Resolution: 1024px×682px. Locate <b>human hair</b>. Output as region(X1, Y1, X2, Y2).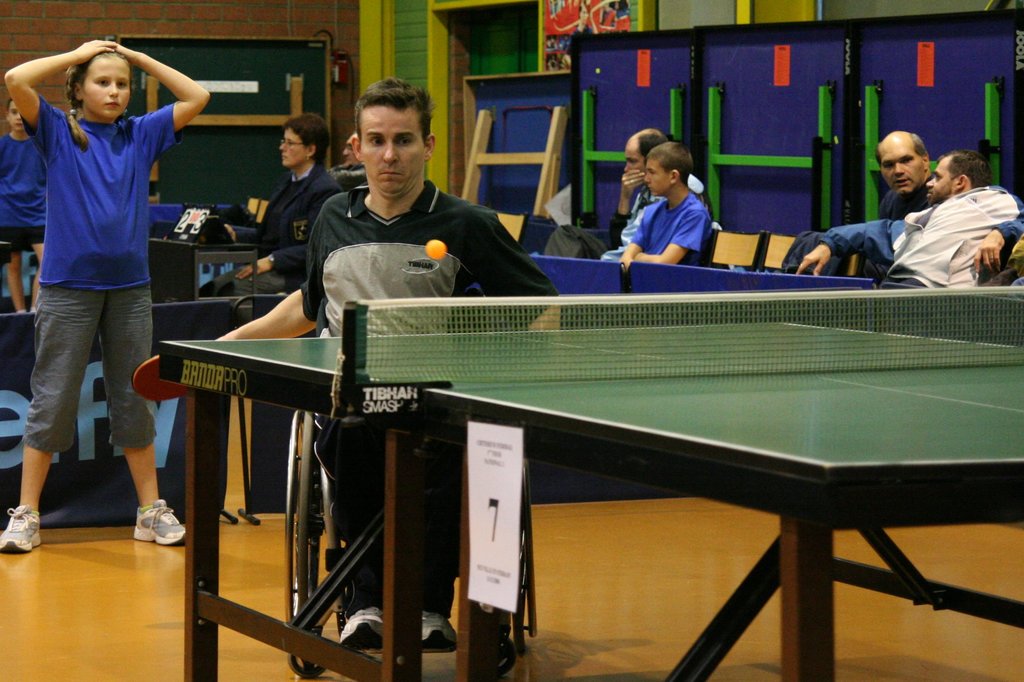
region(346, 75, 425, 163).
